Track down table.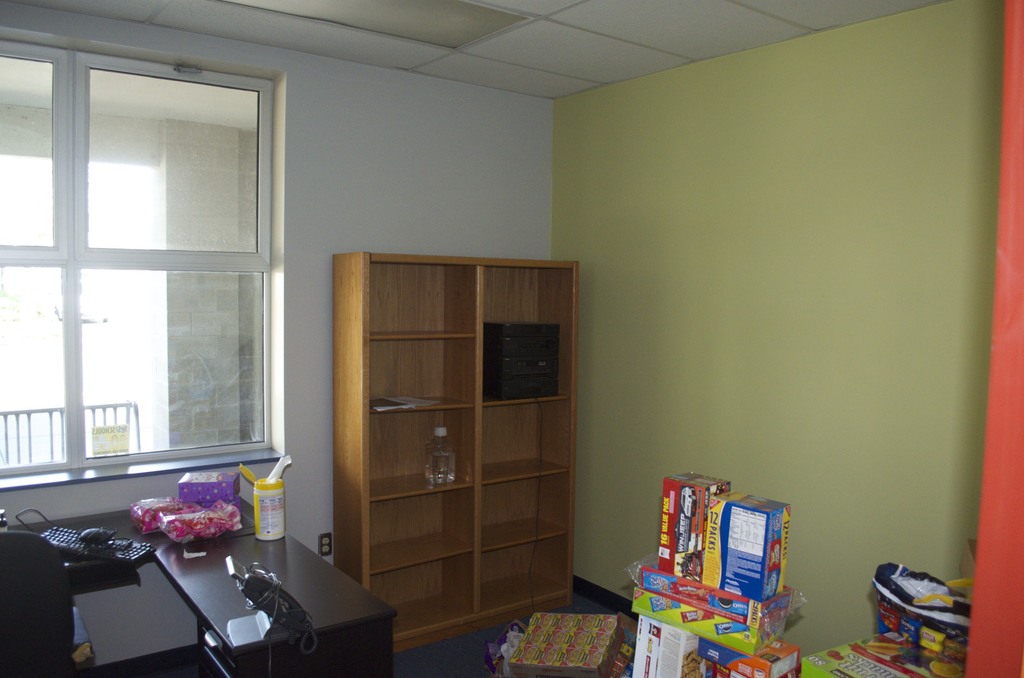
Tracked to bbox=[32, 515, 419, 674].
